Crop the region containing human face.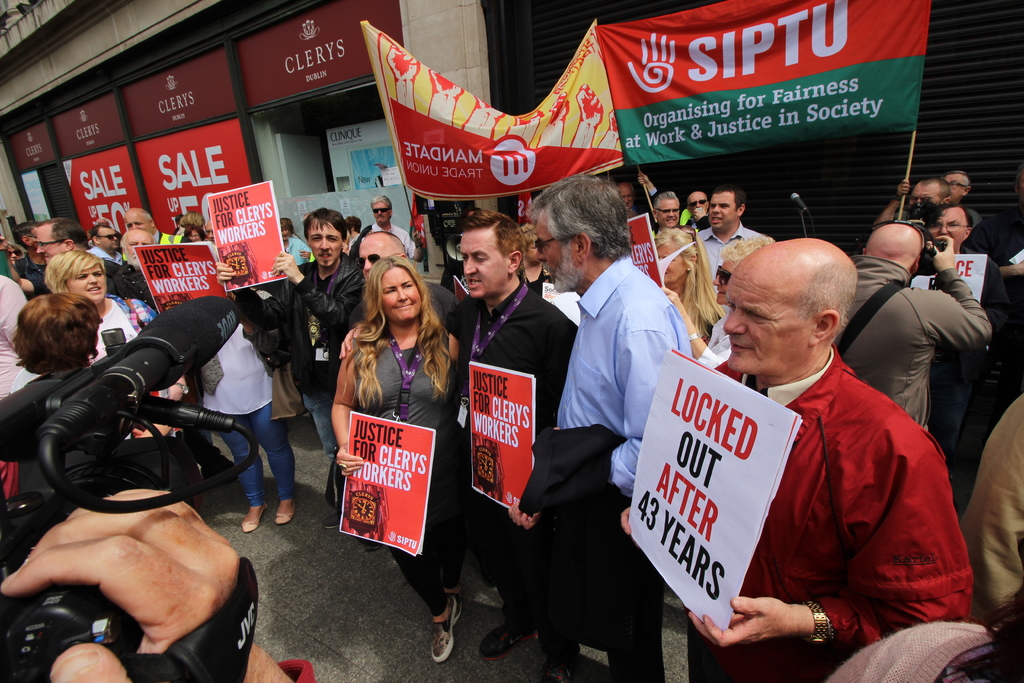
Crop region: 205, 221, 218, 246.
